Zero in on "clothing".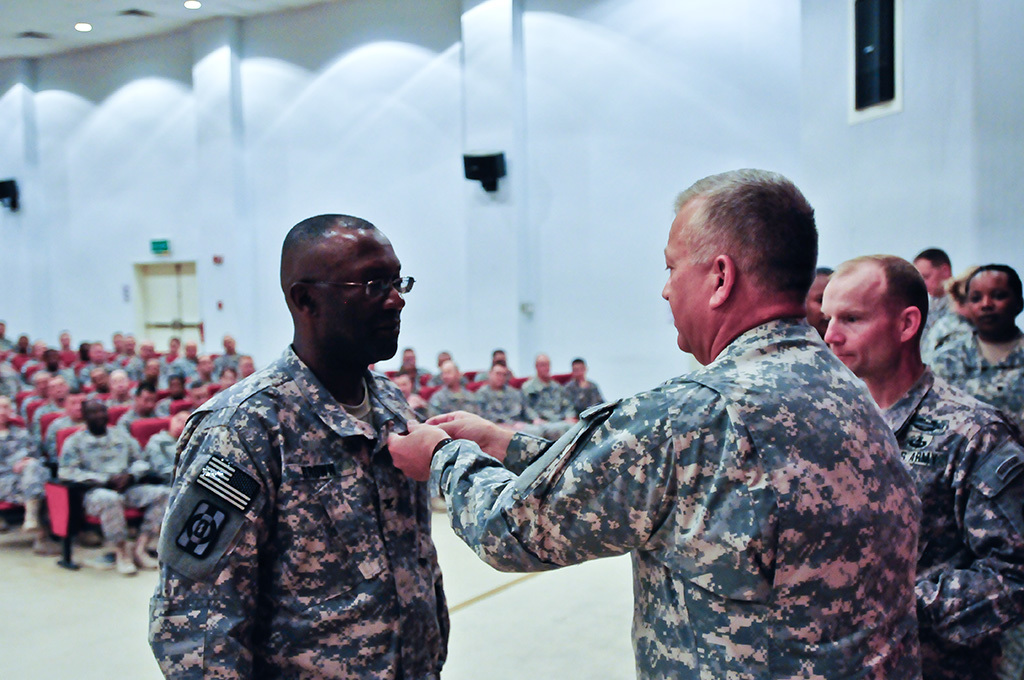
Zeroed in: x1=0 y1=420 x2=54 y2=501.
